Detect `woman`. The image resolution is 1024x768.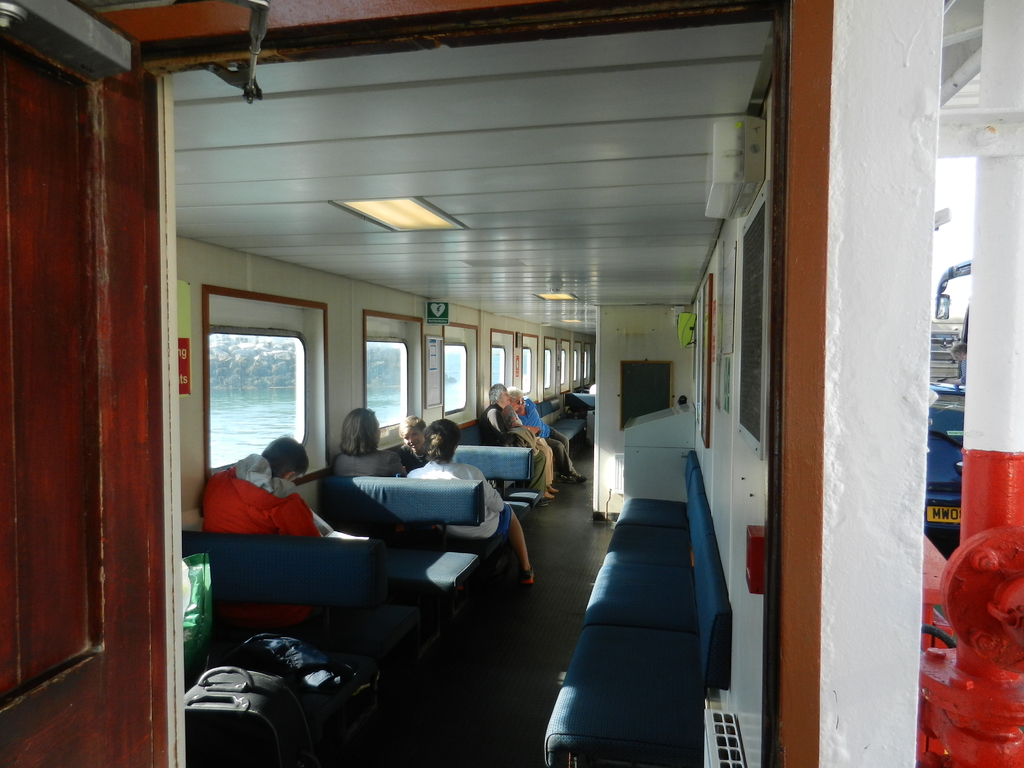
l=403, t=420, r=541, b=586.
